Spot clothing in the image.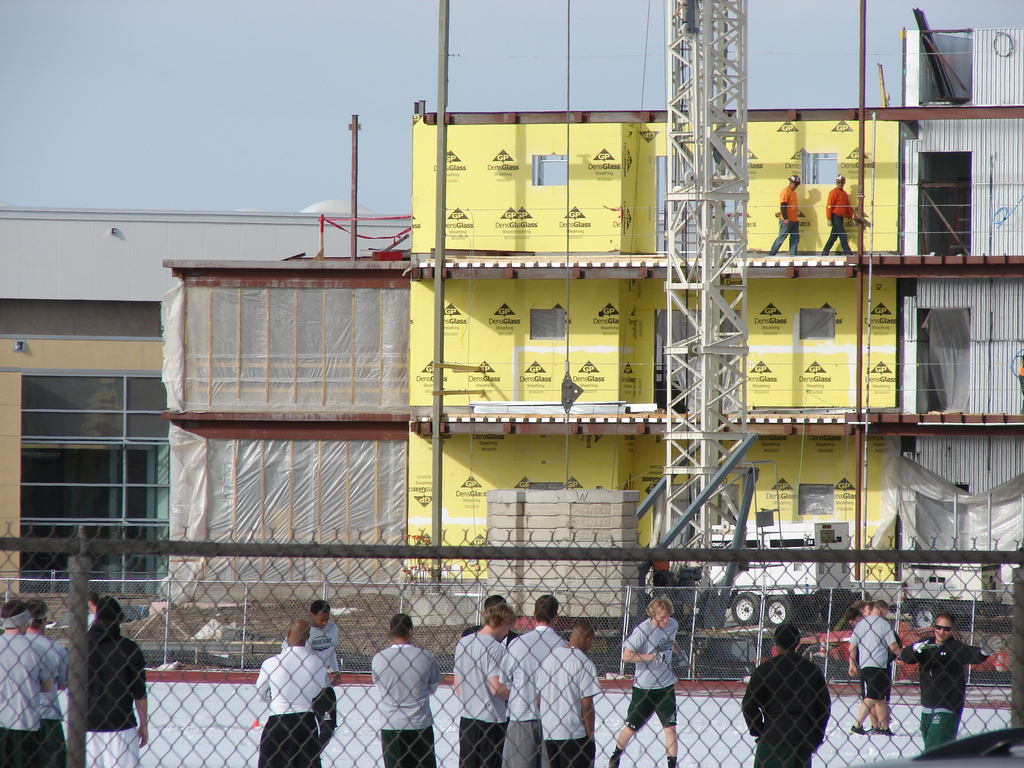
clothing found at {"left": 747, "top": 652, "right": 848, "bottom": 764}.
